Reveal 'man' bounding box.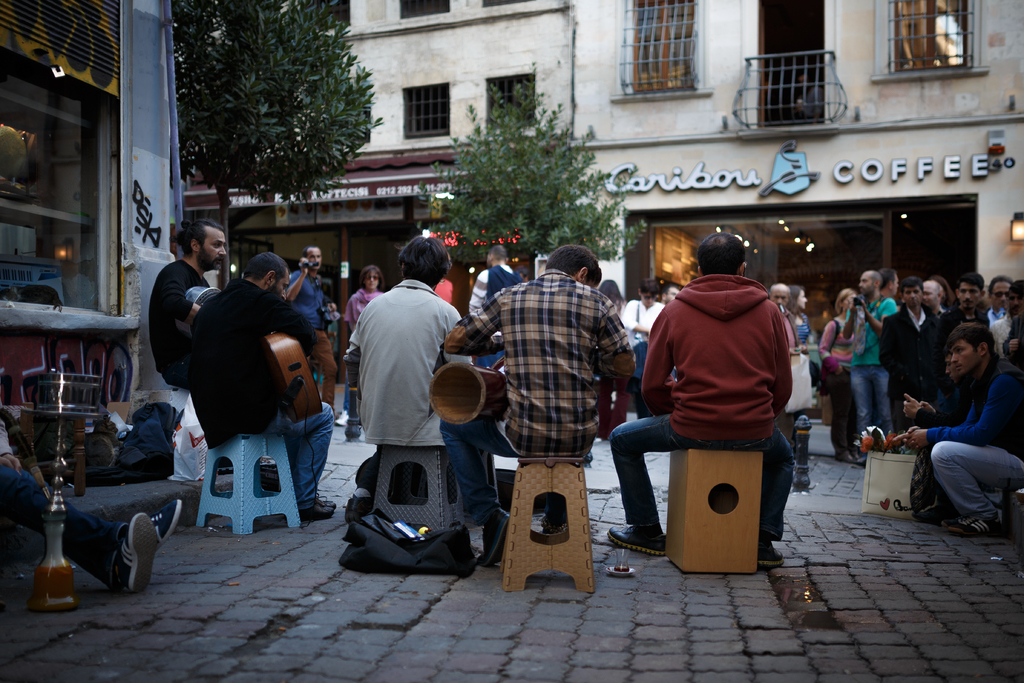
Revealed: bbox=(145, 218, 228, 391).
